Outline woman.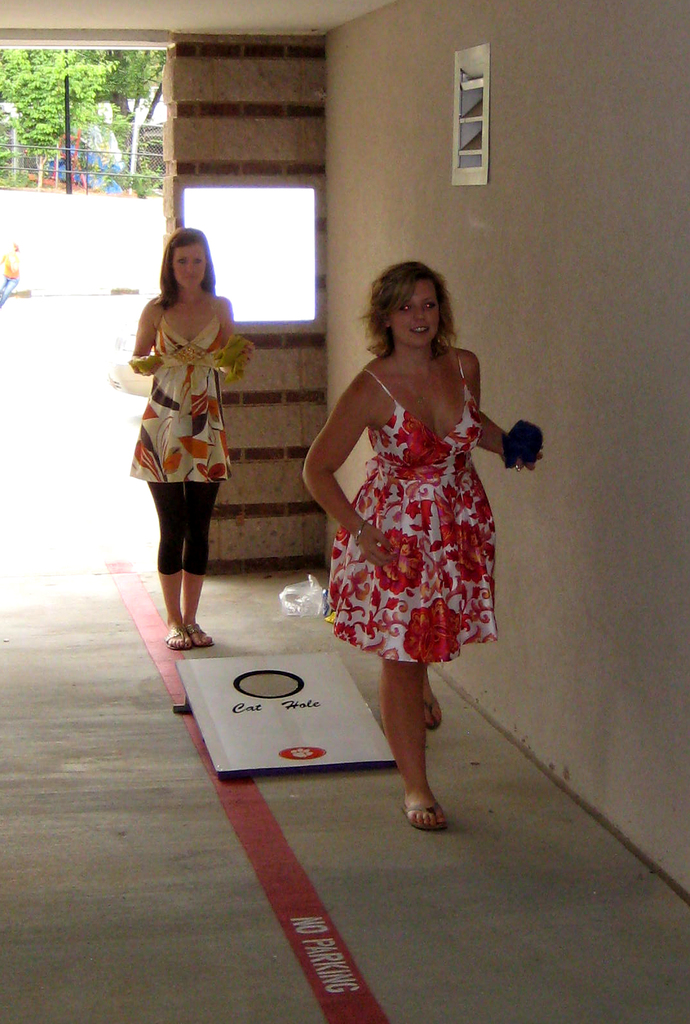
Outline: x1=306 y1=257 x2=543 y2=830.
